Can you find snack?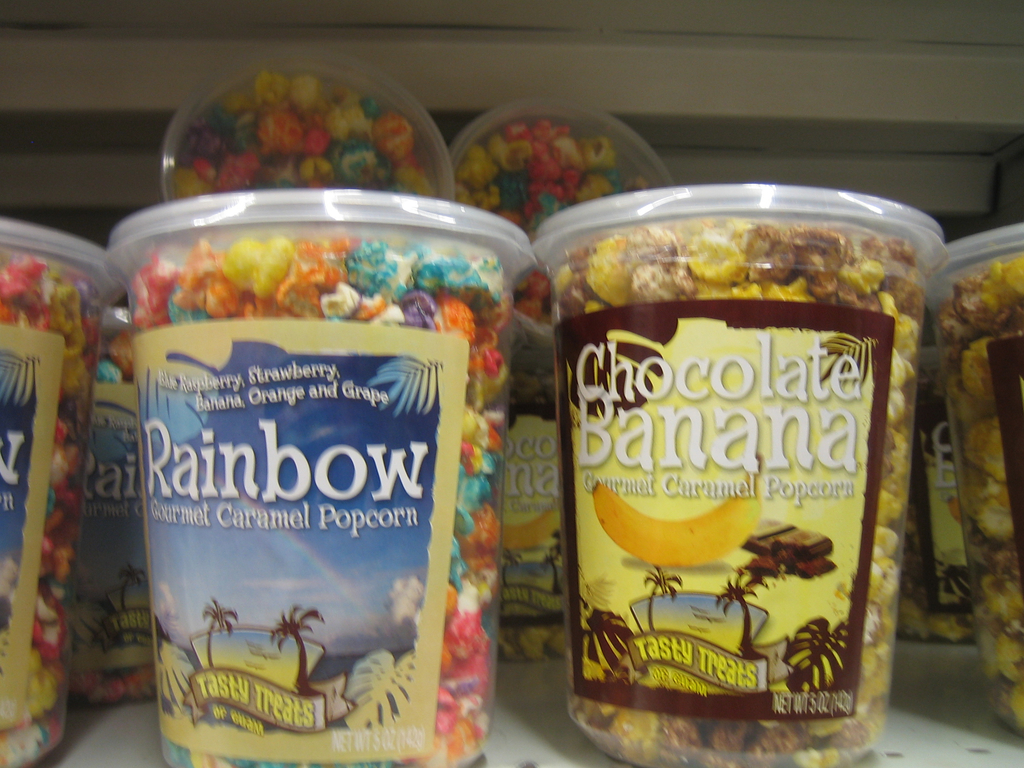
Yes, bounding box: 131,236,511,767.
